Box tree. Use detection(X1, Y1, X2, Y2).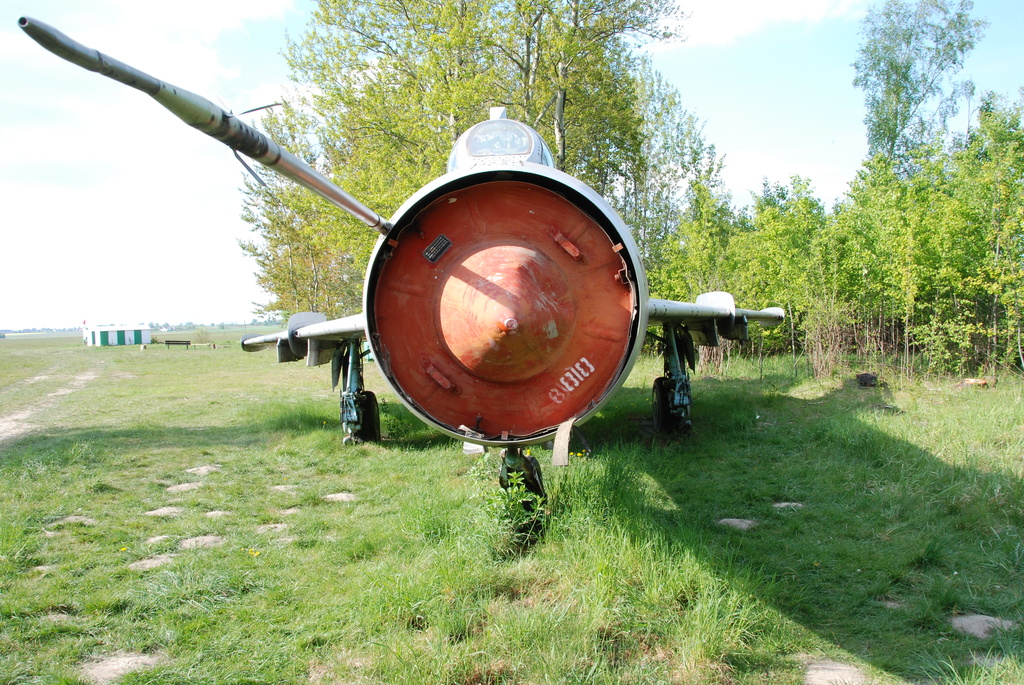
detection(706, 0, 1023, 376).
